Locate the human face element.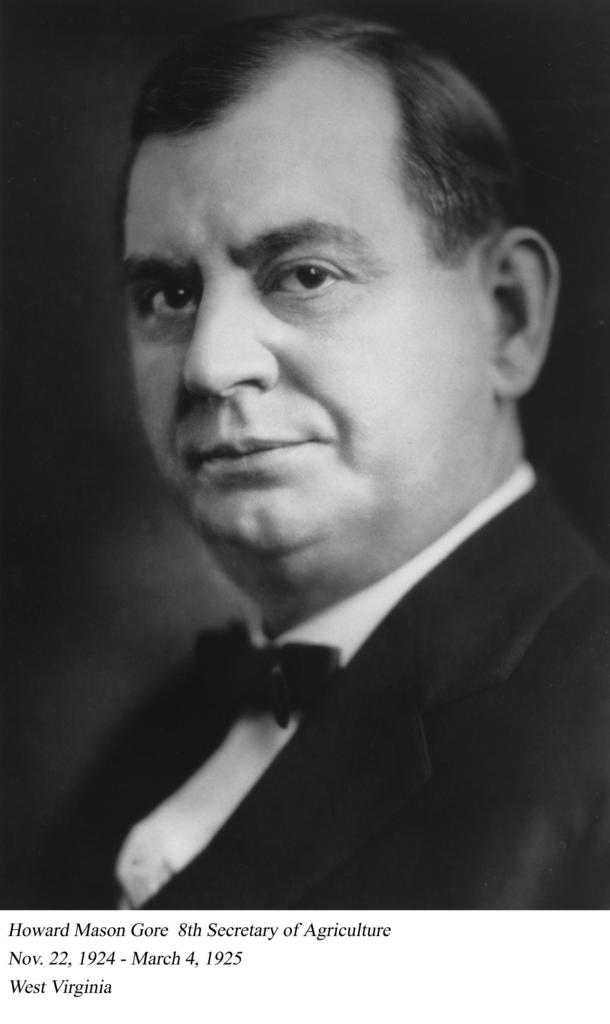
Element bbox: pyautogui.locateOnScreen(113, 55, 487, 561).
